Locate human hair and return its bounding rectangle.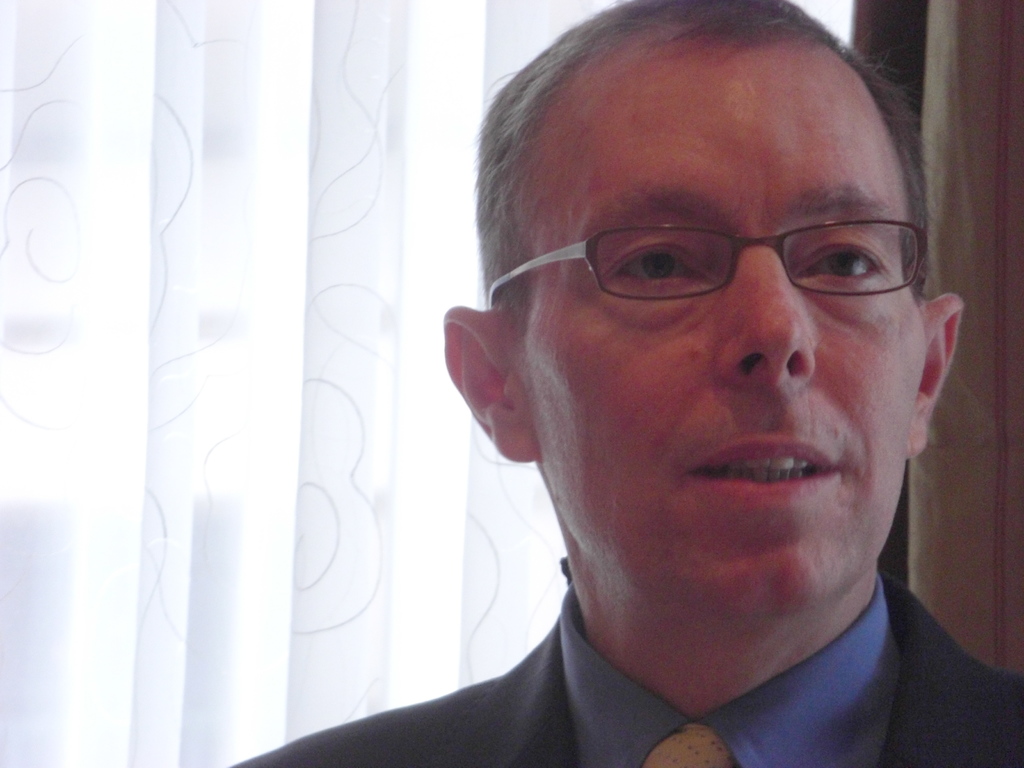
461, 0, 955, 431.
